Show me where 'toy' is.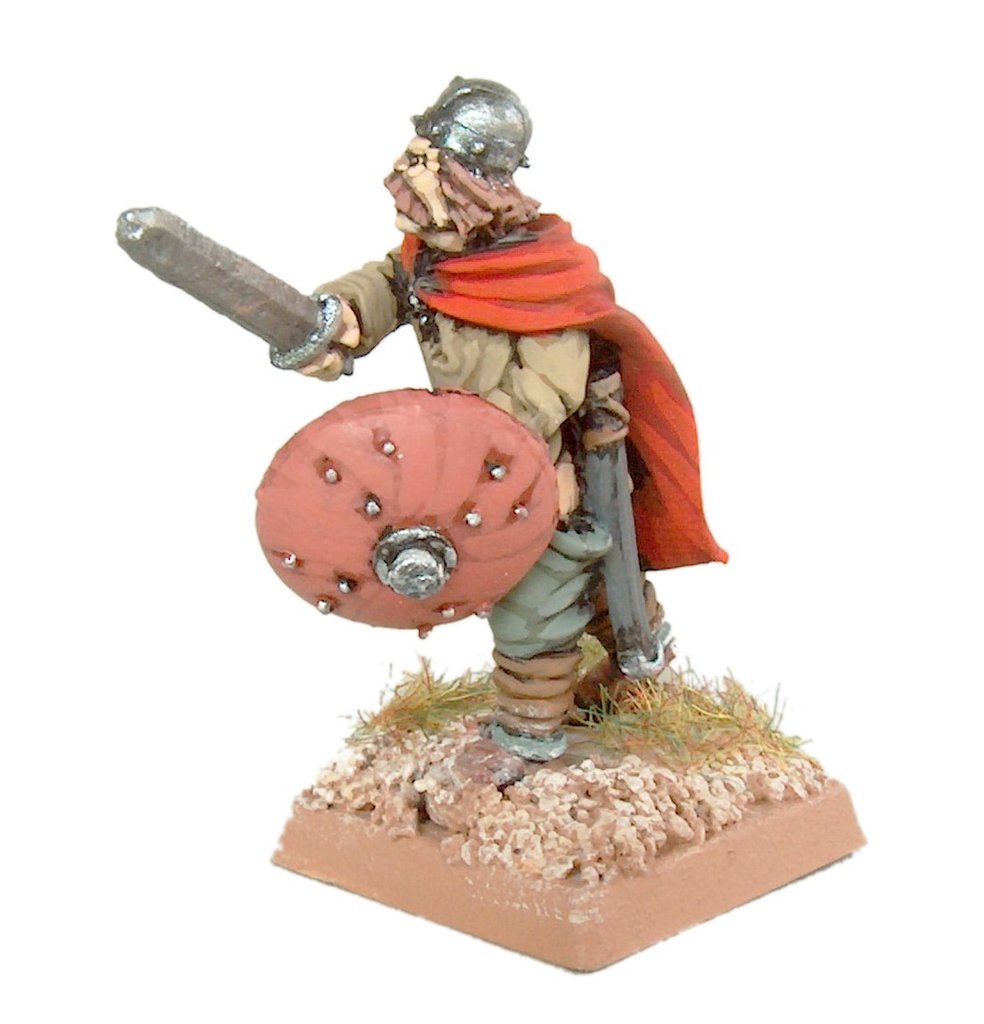
'toy' is at {"left": 164, "top": 111, "right": 835, "bottom": 879}.
